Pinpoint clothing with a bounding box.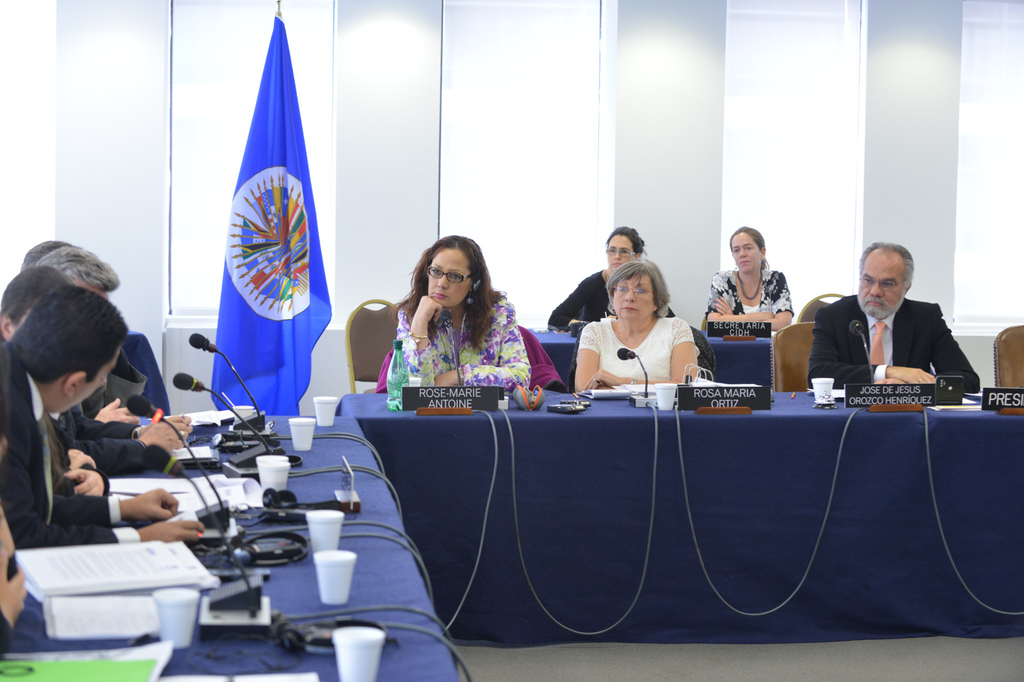
(708, 273, 791, 333).
